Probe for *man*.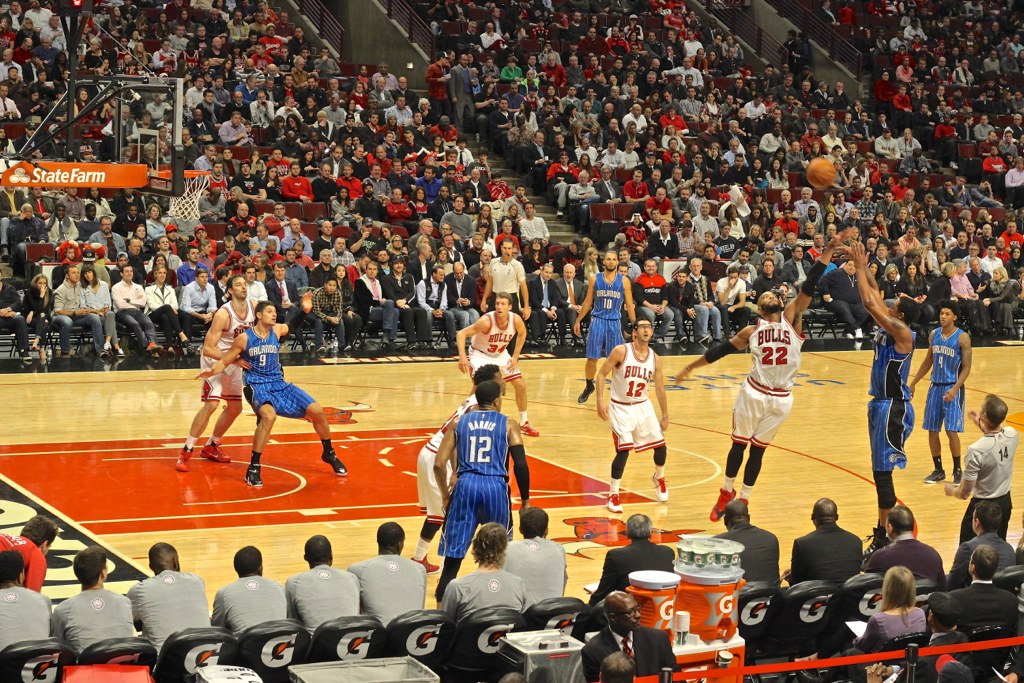
Probe result: box(795, 186, 823, 216).
